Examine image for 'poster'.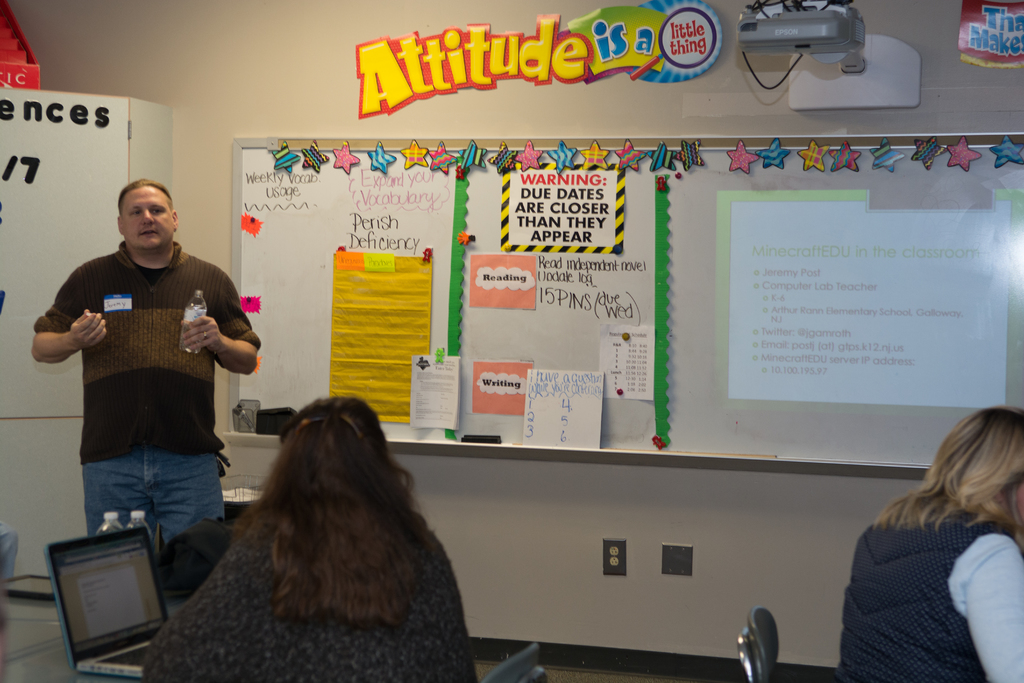
Examination result: {"left": 497, "top": 161, "right": 625, "bottom": 253}.
